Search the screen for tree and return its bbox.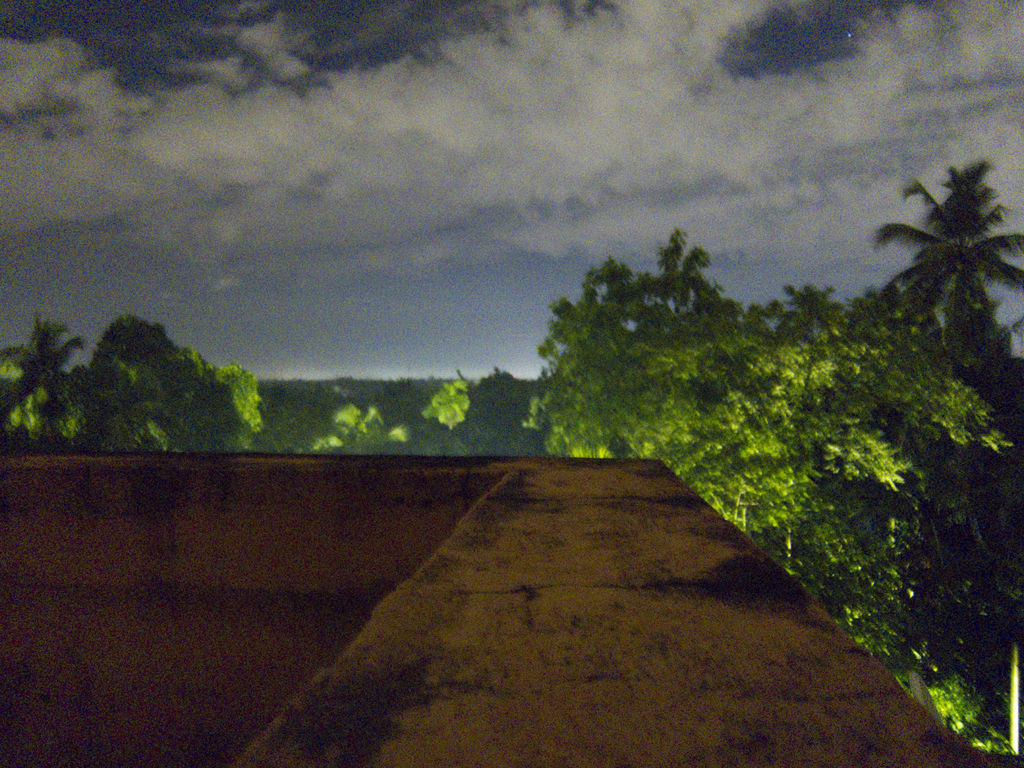
Found: detection(422, 373, 476, 434).
